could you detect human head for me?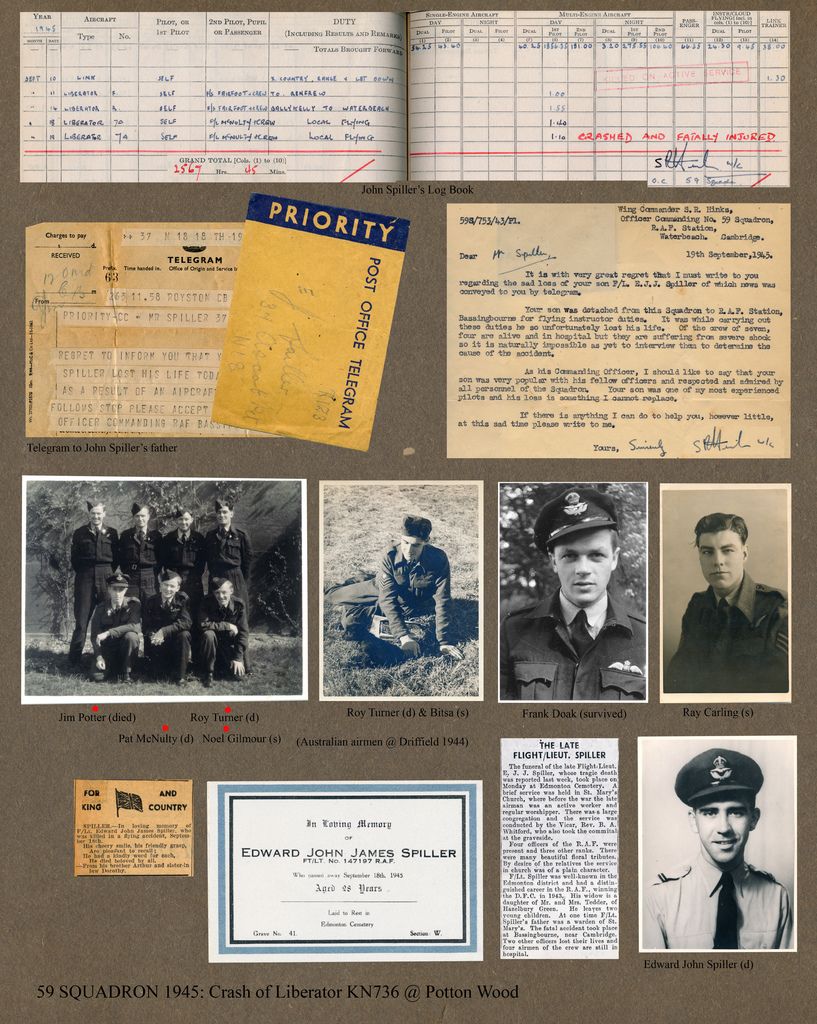
Detection result: locate(84, 501, 106, 532).
